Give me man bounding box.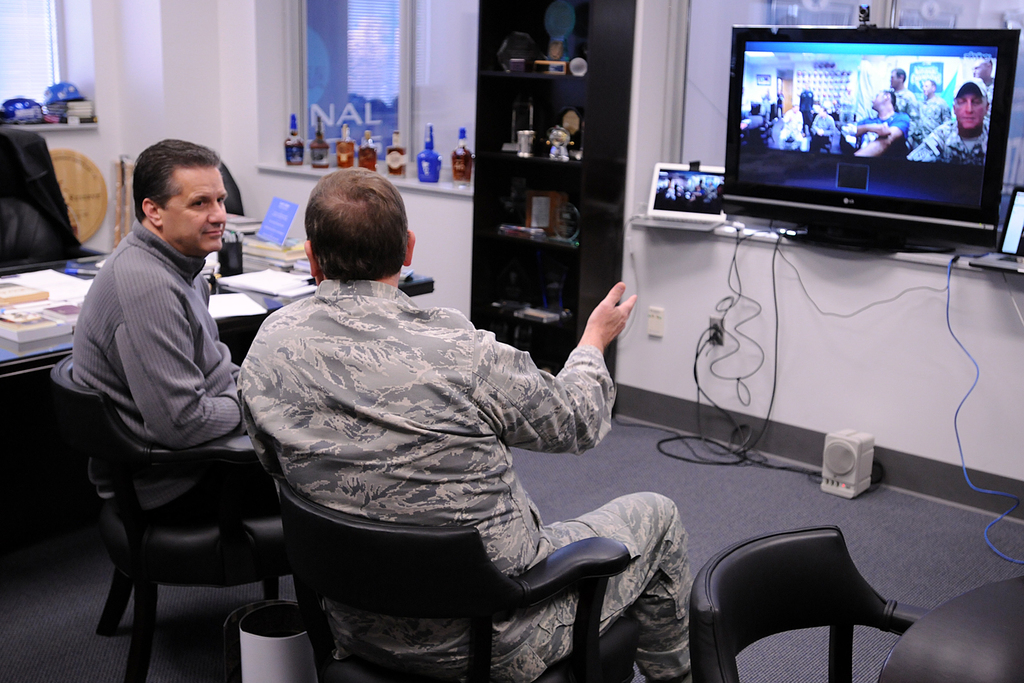
BBox(67, 132, 282, 534).
